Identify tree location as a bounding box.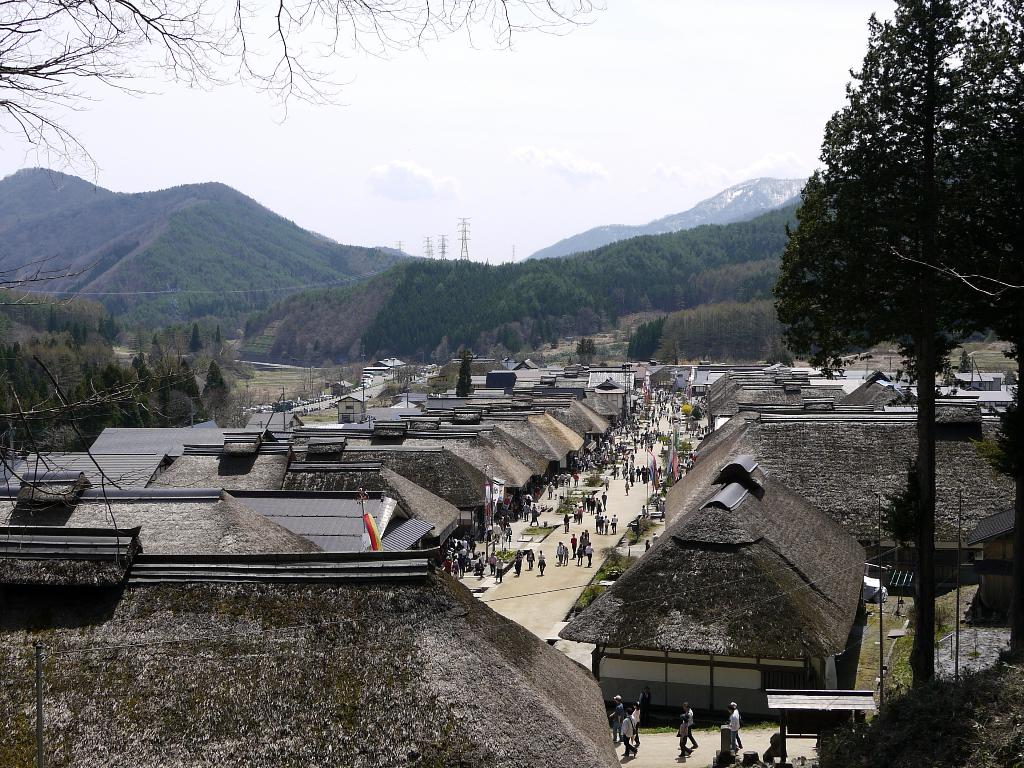
detection(164, 347, 181, 380).
